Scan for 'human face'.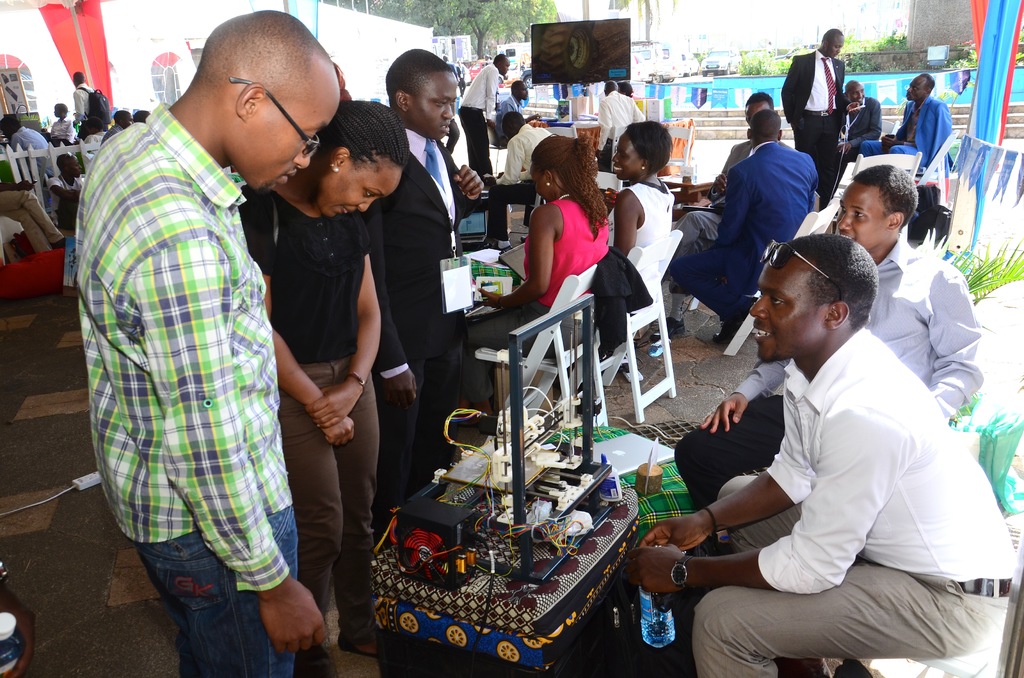
Scan result: [x1=317, y1=165, x2=399, y2=220].
